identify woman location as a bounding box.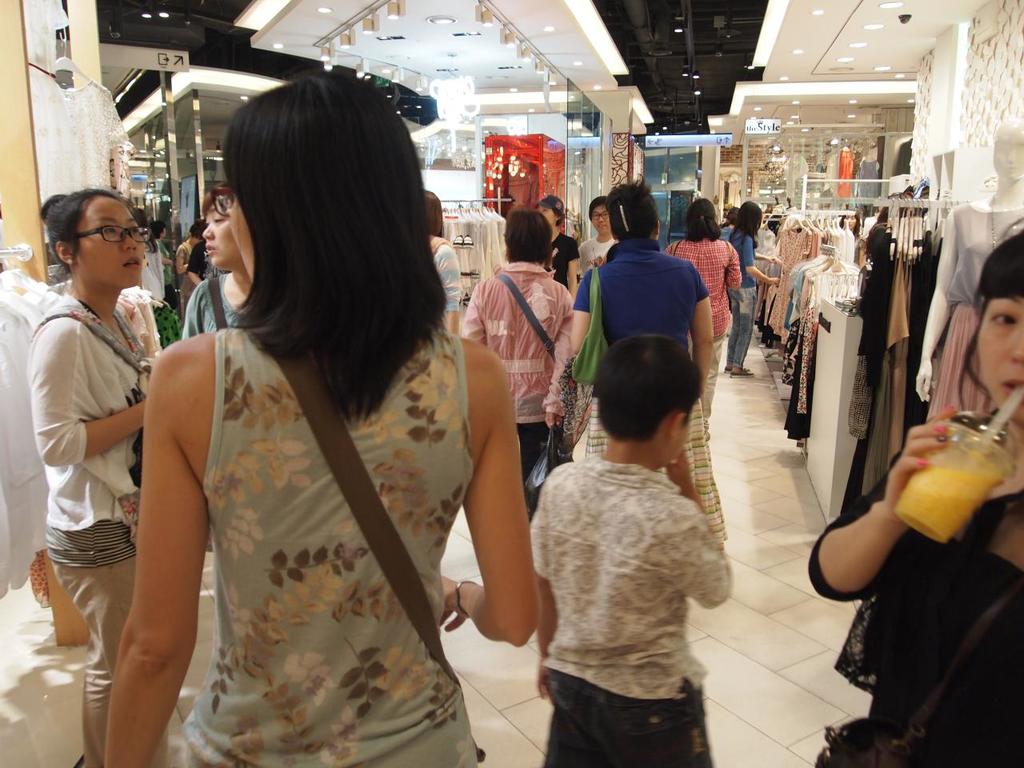
left=26, top=190, right=158, bottom=767.
